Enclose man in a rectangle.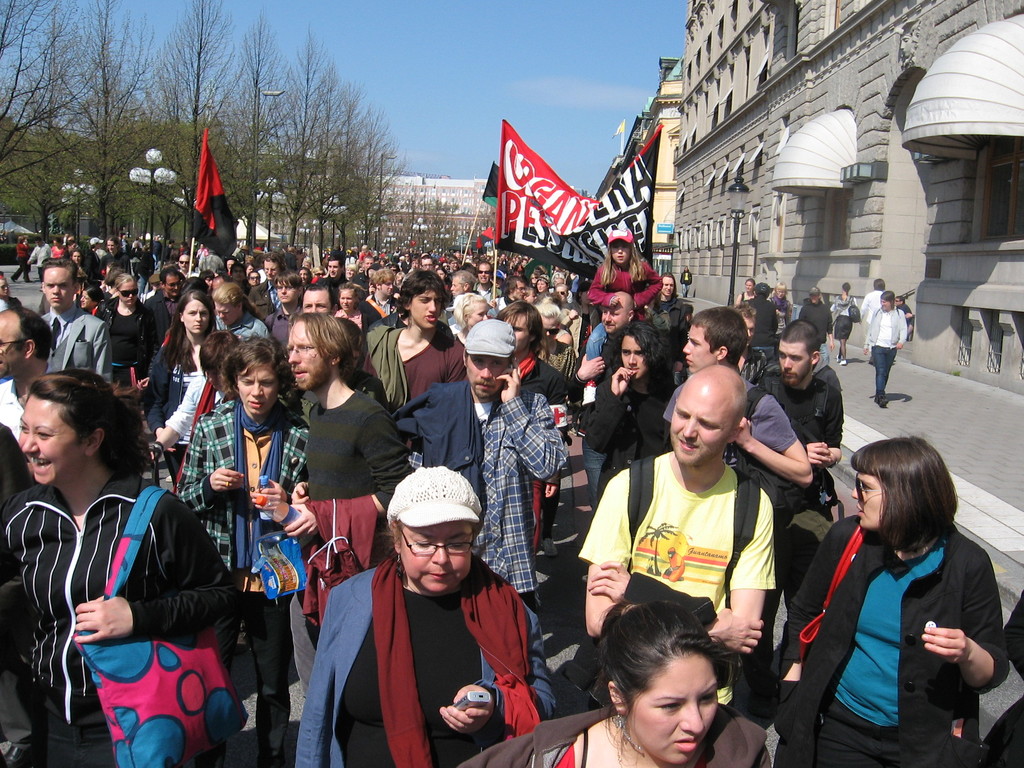
select_region(425, 306, 586, 558).
